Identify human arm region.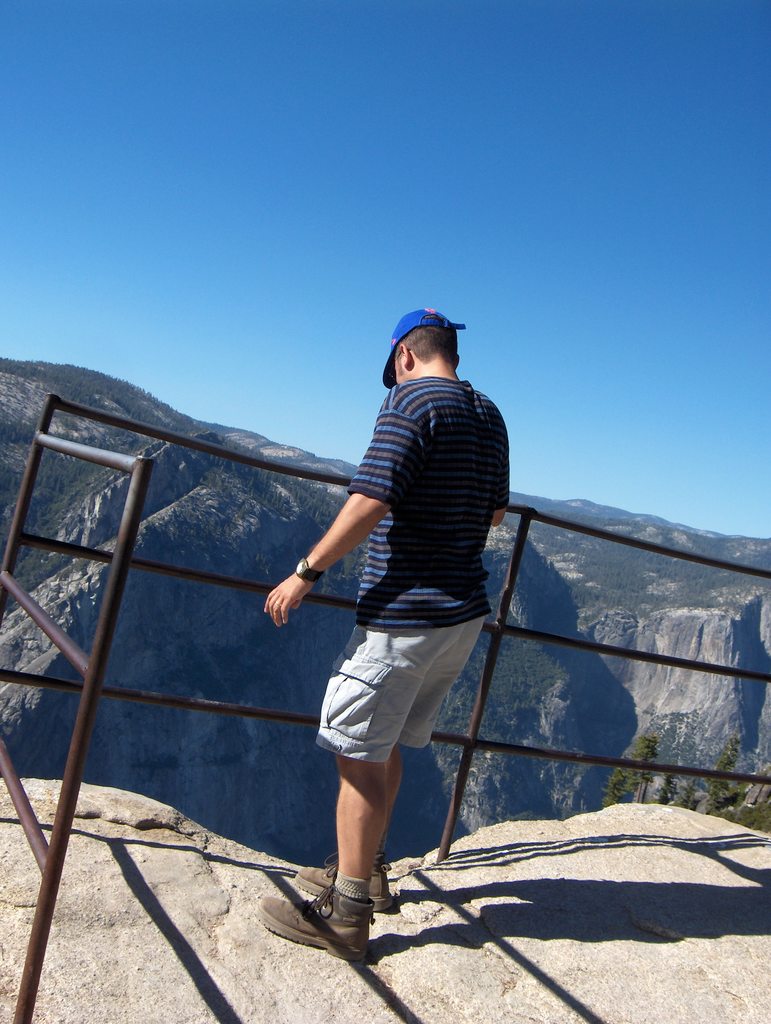
Region: locate(264, 406, 421, 625).
